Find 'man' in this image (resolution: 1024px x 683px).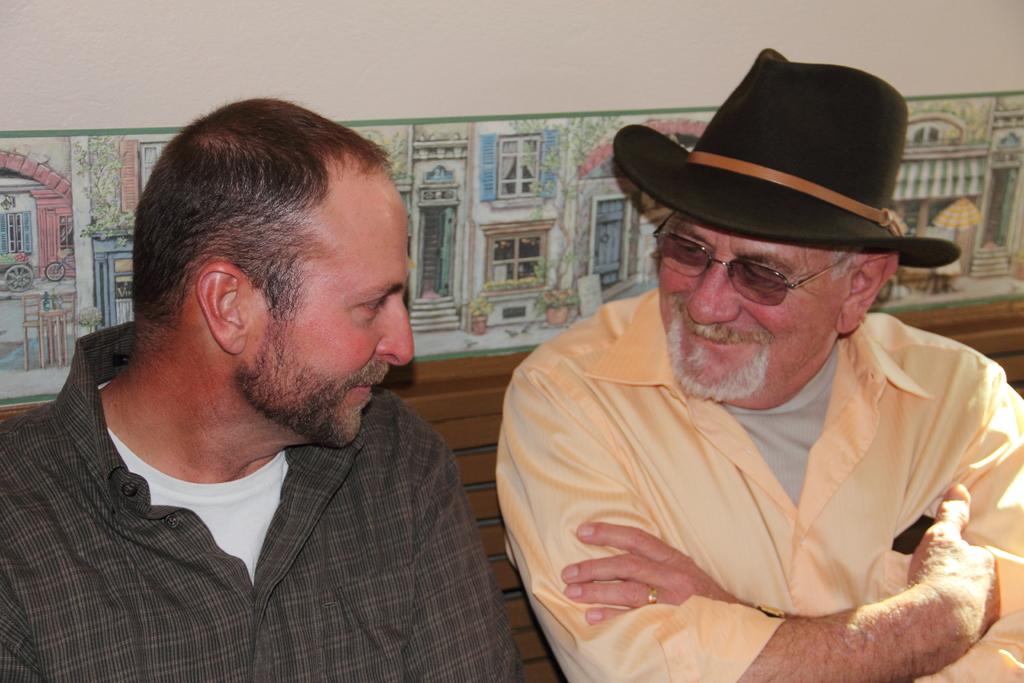
detection(20, 93, 564, 667).
